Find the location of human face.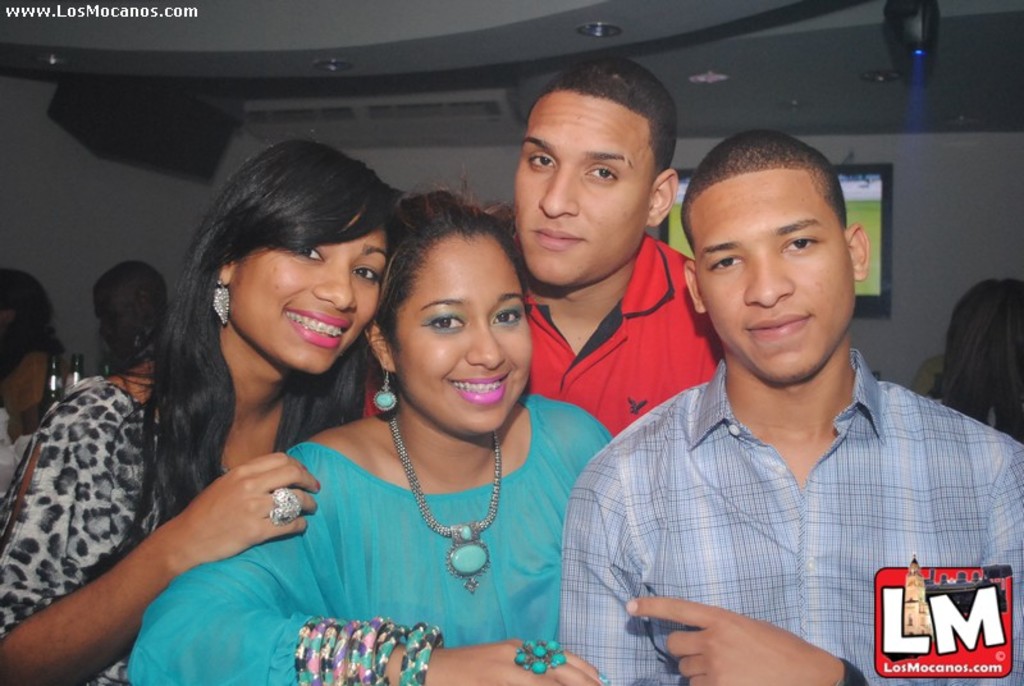
Location: 689, 169, 851, 374.
